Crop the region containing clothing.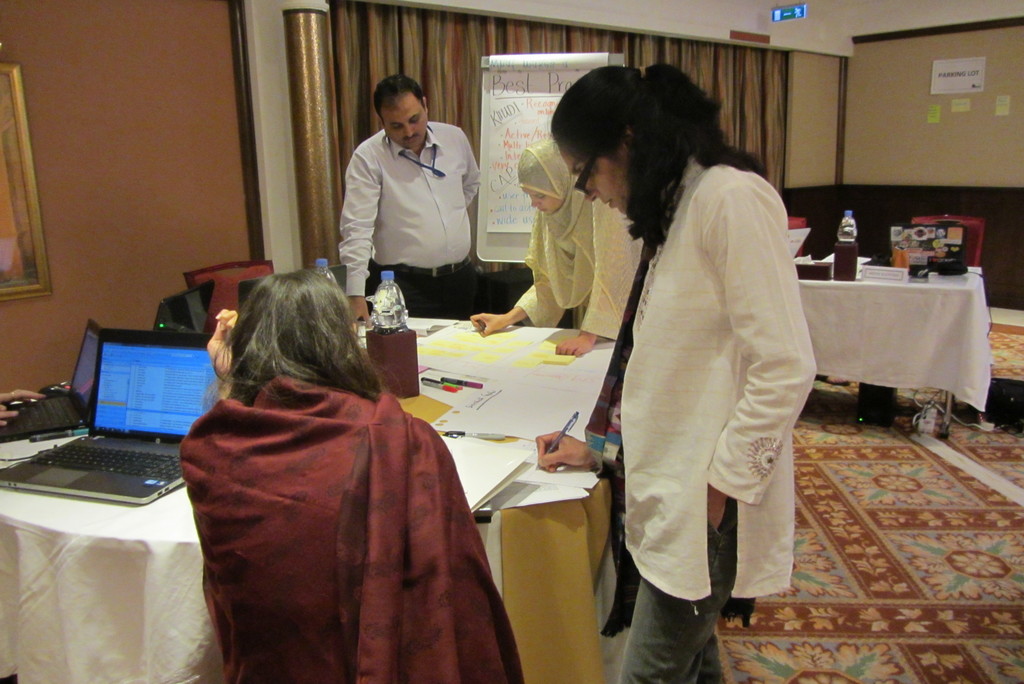
Crop region: (506,116,646,333).
